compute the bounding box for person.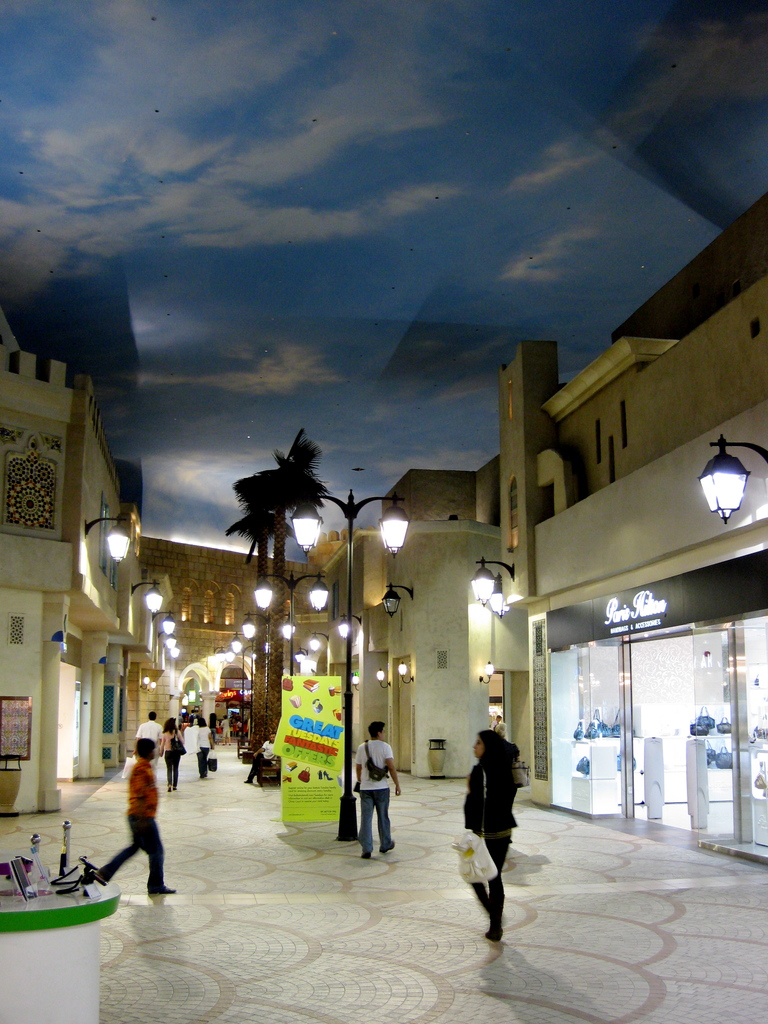
detection(459, 729, 528, 934).
